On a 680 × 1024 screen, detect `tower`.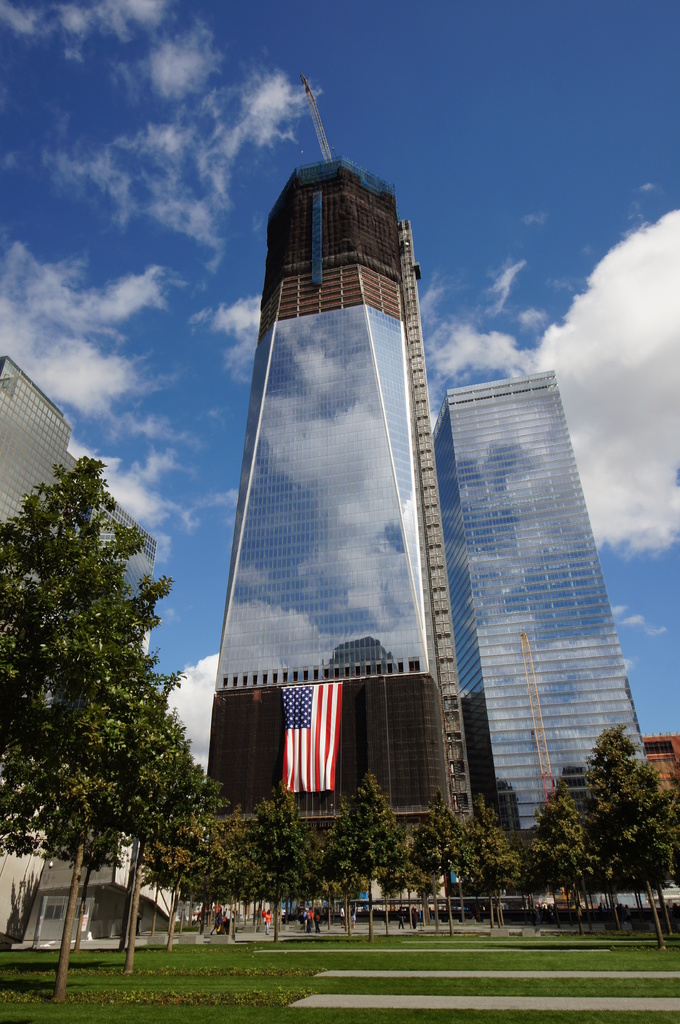
crop(431, 365, 651, 818).
